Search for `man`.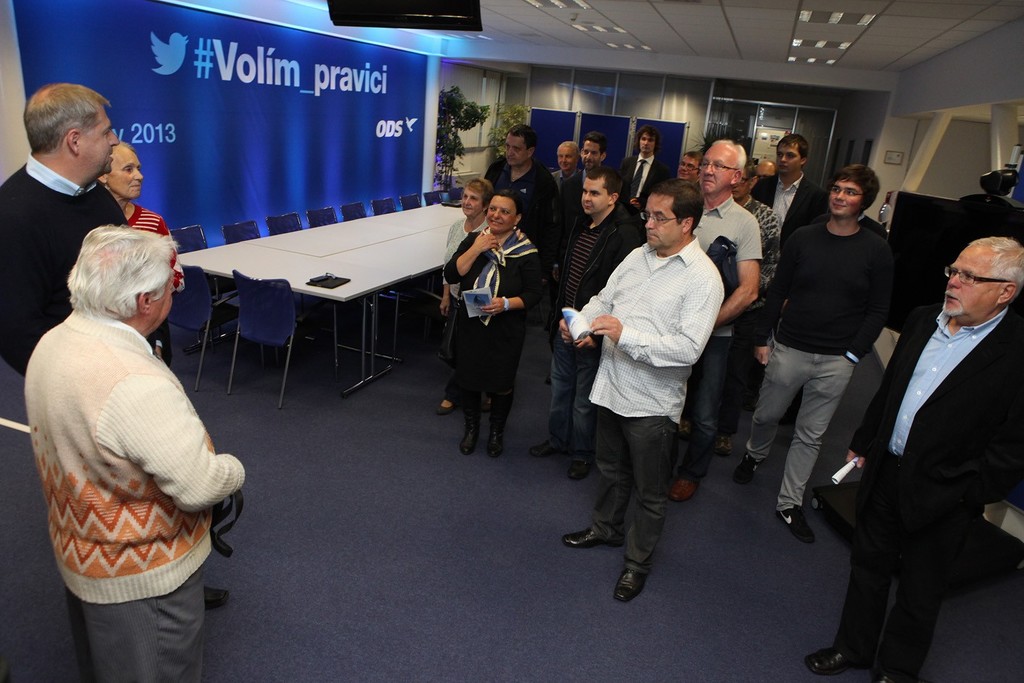
Found at left=486, top=123, right=546, bottom=246.
